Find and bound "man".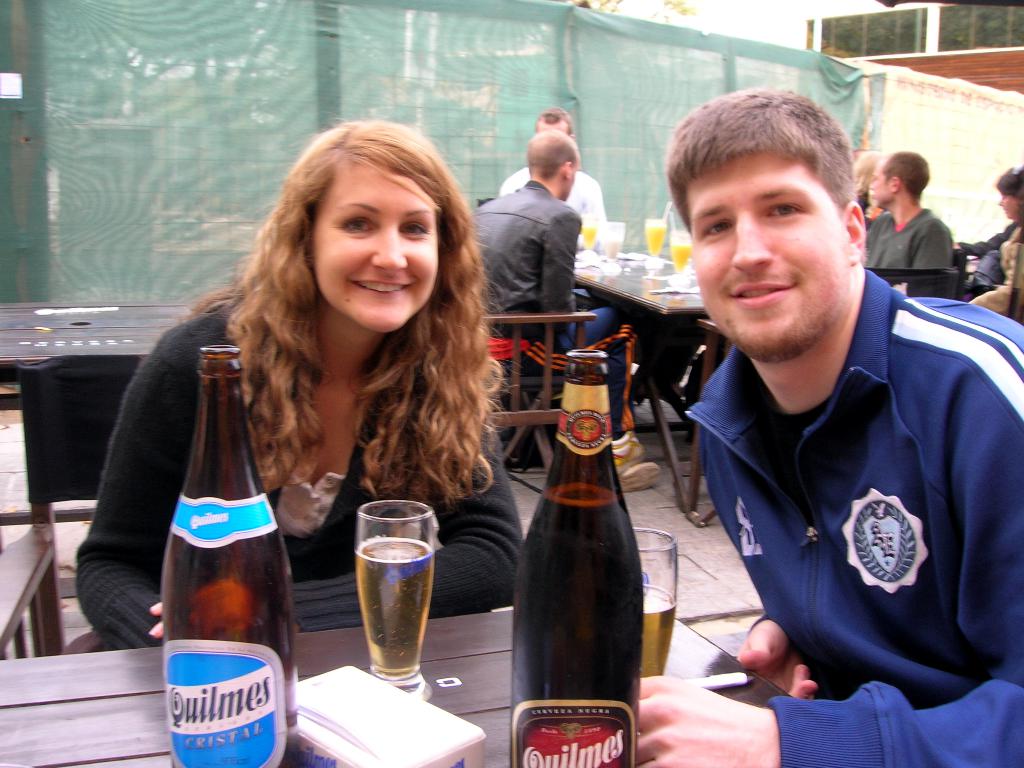
Bound: 636,89,1023,767.
